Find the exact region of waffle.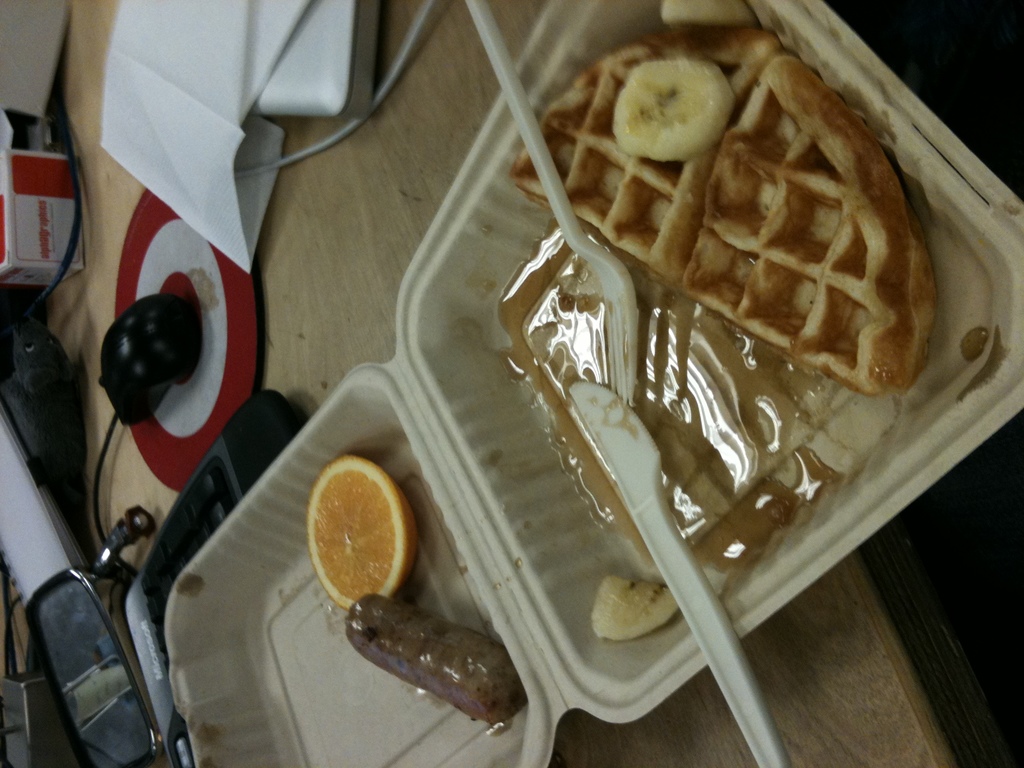
Exact region: [514, 17, 941, 394].
